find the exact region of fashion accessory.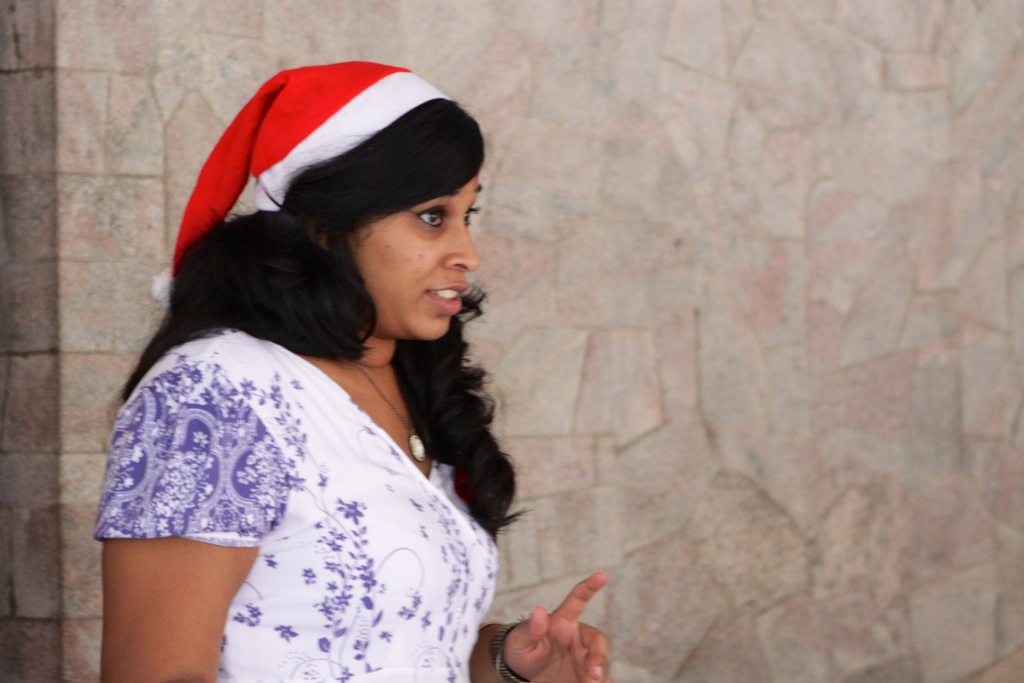
Exact region: select_region(349, 359, 428, 463).
